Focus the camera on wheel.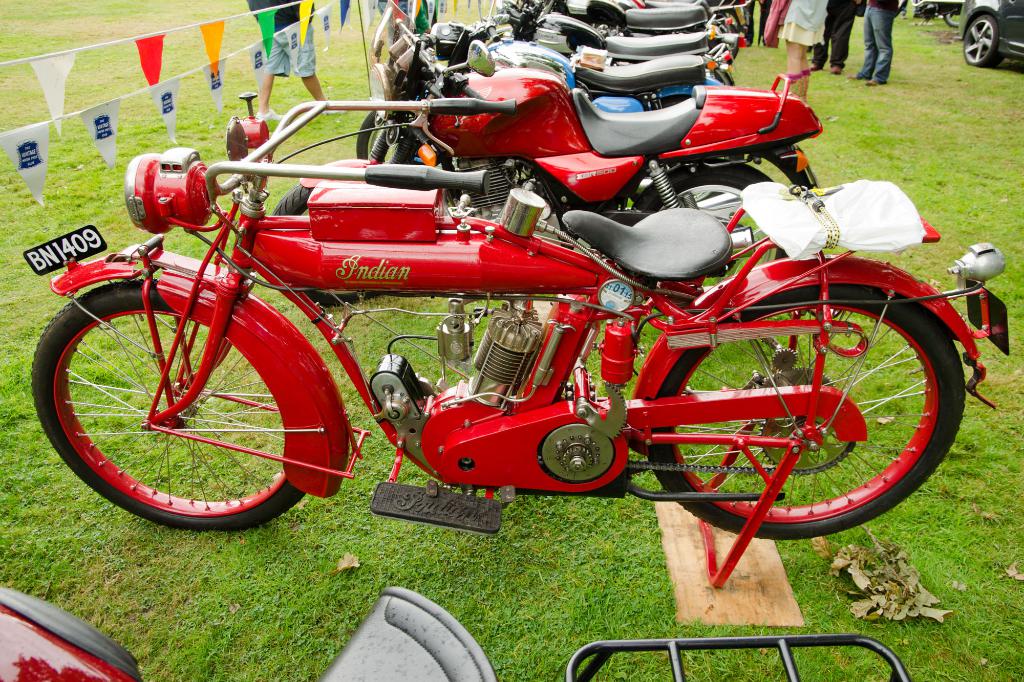
Focus region: pyautogui.locateOnScreen(721, 10, 742, 35).
